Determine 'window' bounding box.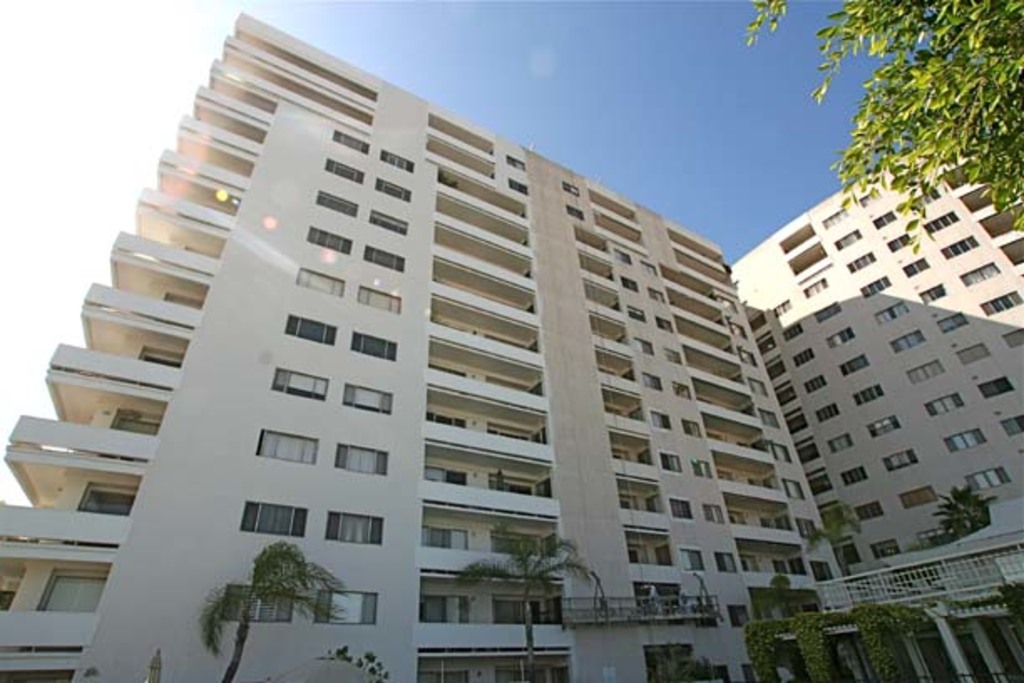
Determined: select_region(855, 496, 883, 527).
